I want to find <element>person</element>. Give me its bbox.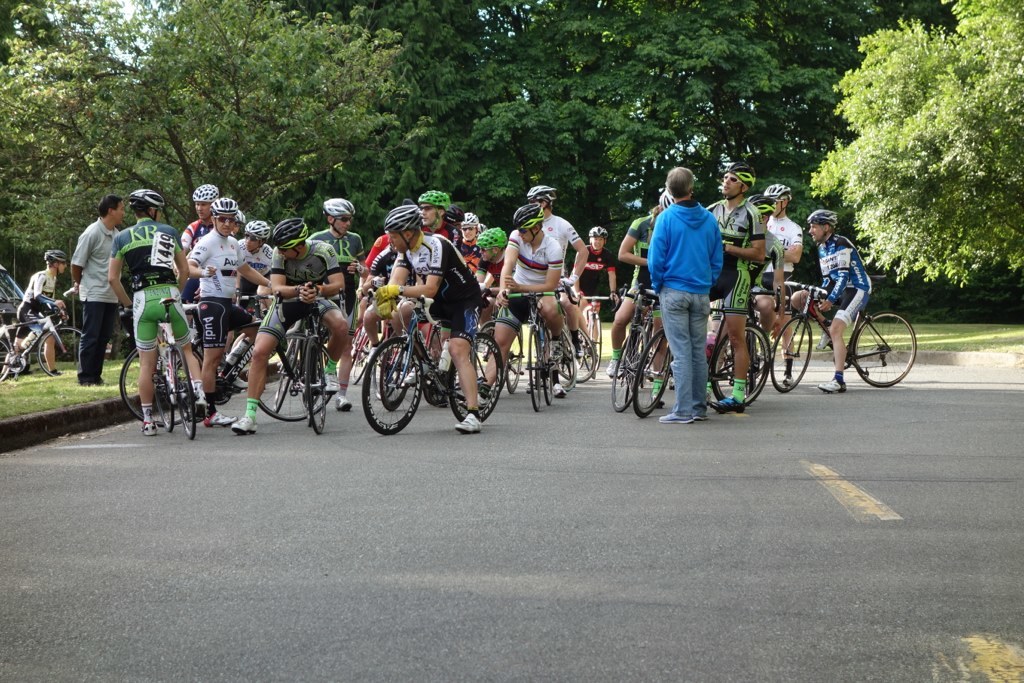
(235, 224, 273, 315).
